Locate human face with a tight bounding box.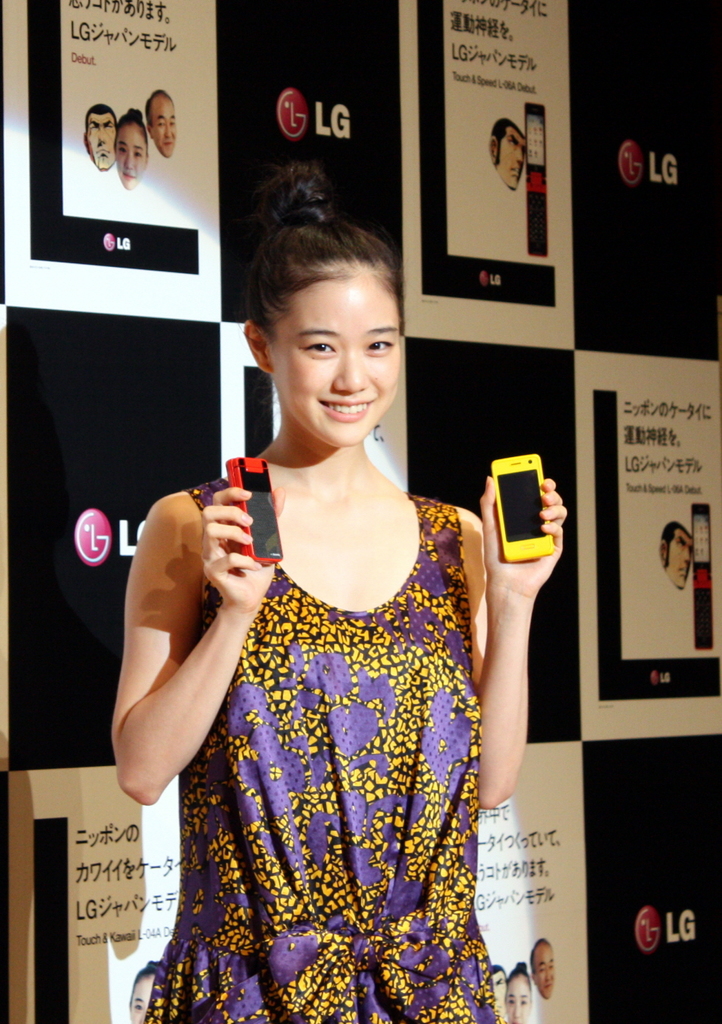
(x1=151, y1=97, x2=176, y2=160).
